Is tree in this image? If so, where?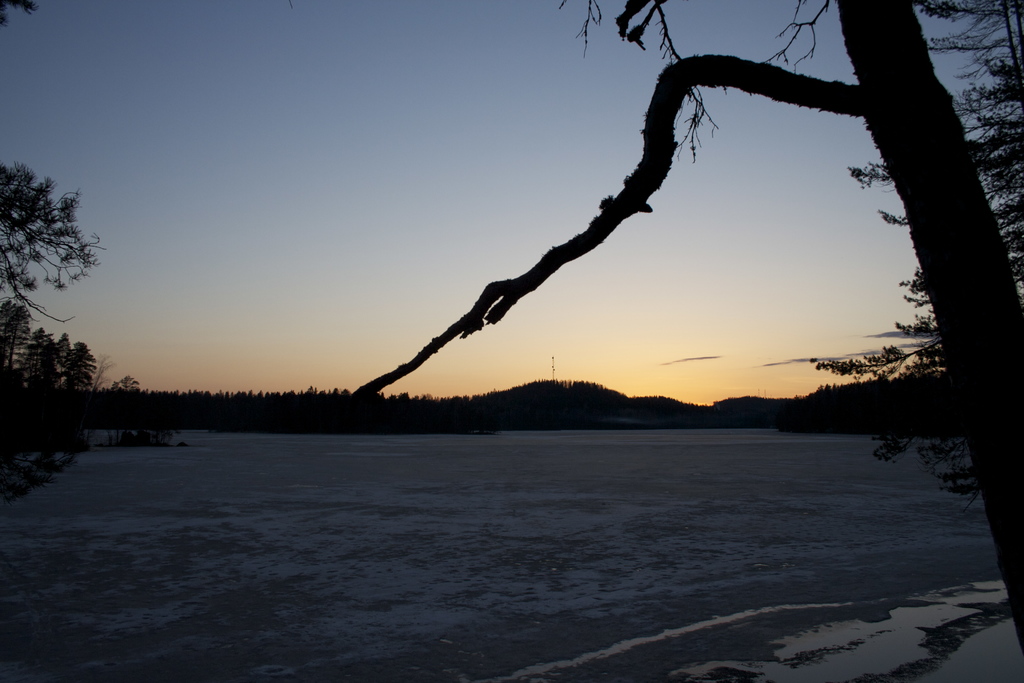
Yes, at 0,158,102,321.
